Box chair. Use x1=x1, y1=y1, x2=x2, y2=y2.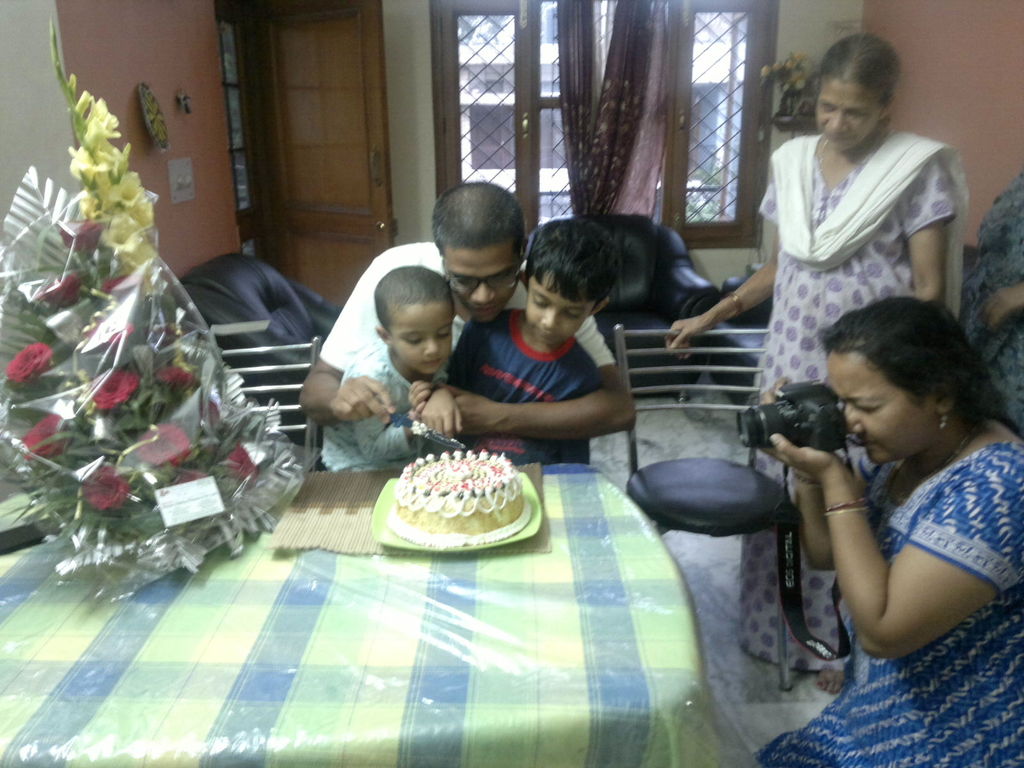
x1=703, y1=267, x2=776, y2=412.
